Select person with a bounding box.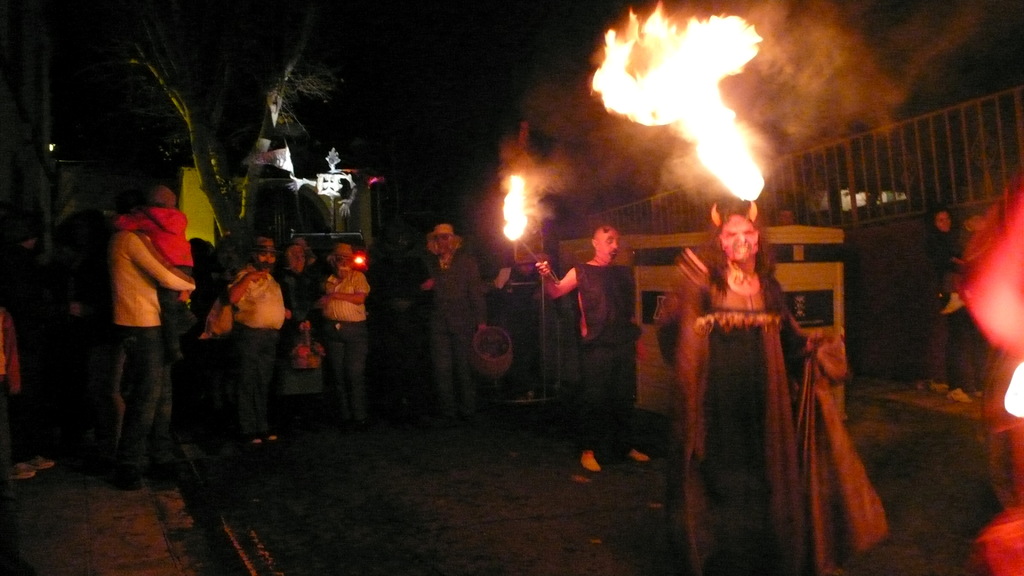
[917, 202, 985, 403].
